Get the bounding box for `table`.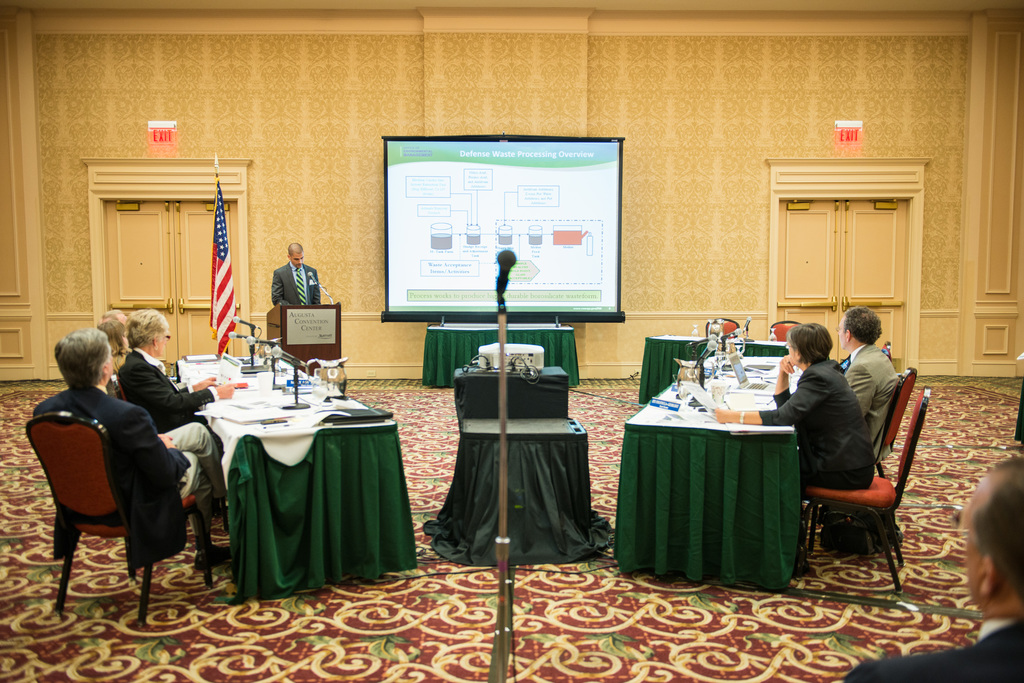
[x1=159, y1=361, x2=413, y2=609].
